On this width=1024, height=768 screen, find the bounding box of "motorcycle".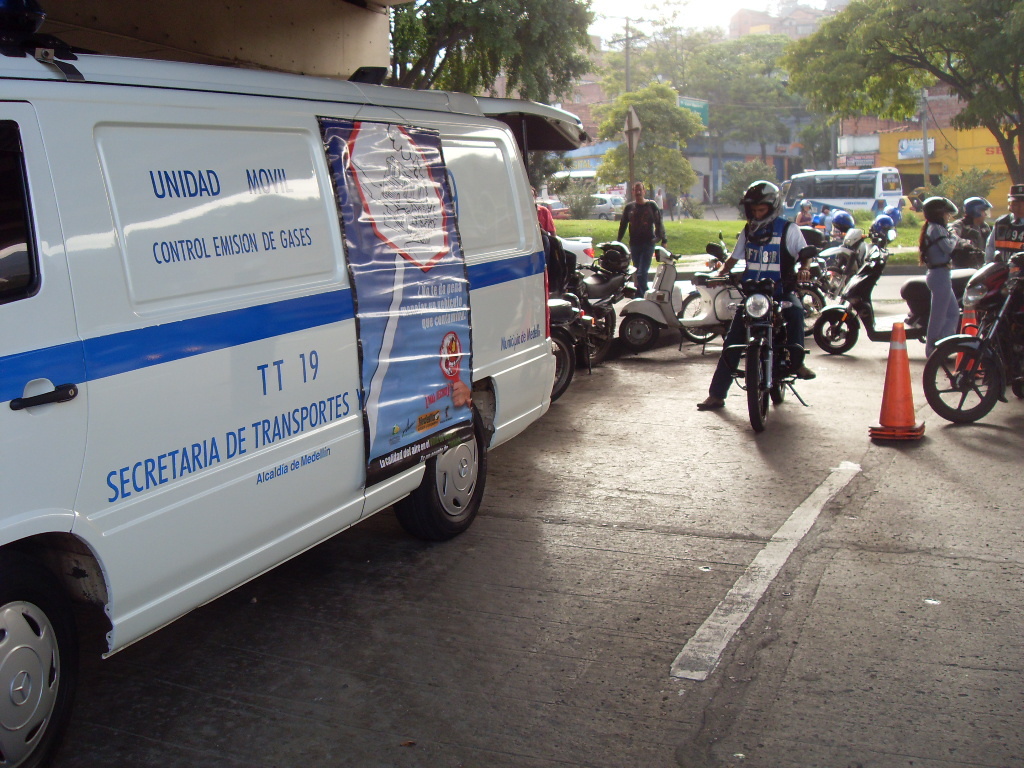
Bounding box: Rect(708, 243, 834, 430).
